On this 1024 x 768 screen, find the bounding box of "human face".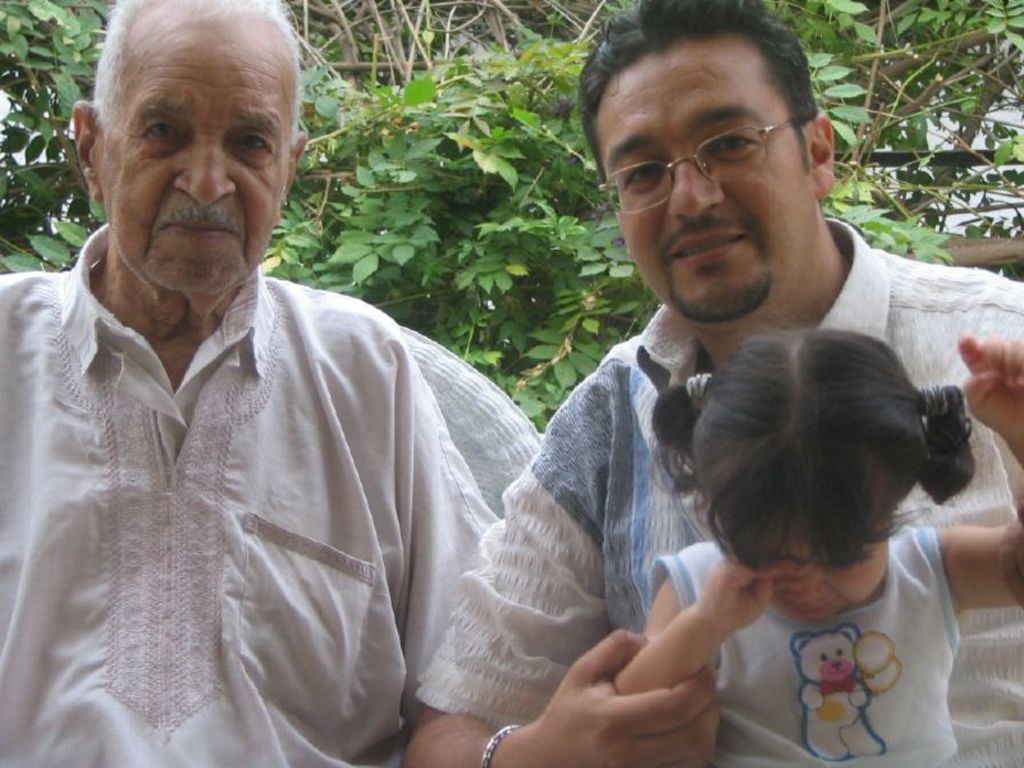
Bounding box: <region>596, 46, 815, 325</region>.
